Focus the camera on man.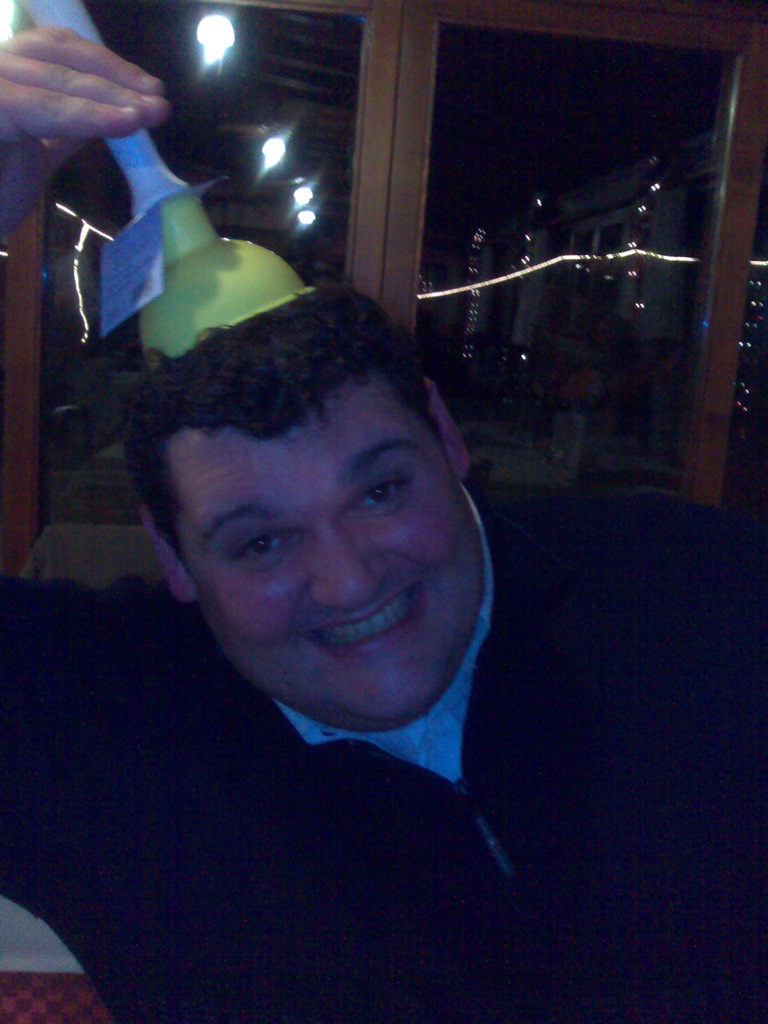
Focus region: 0 20 767 1023.
